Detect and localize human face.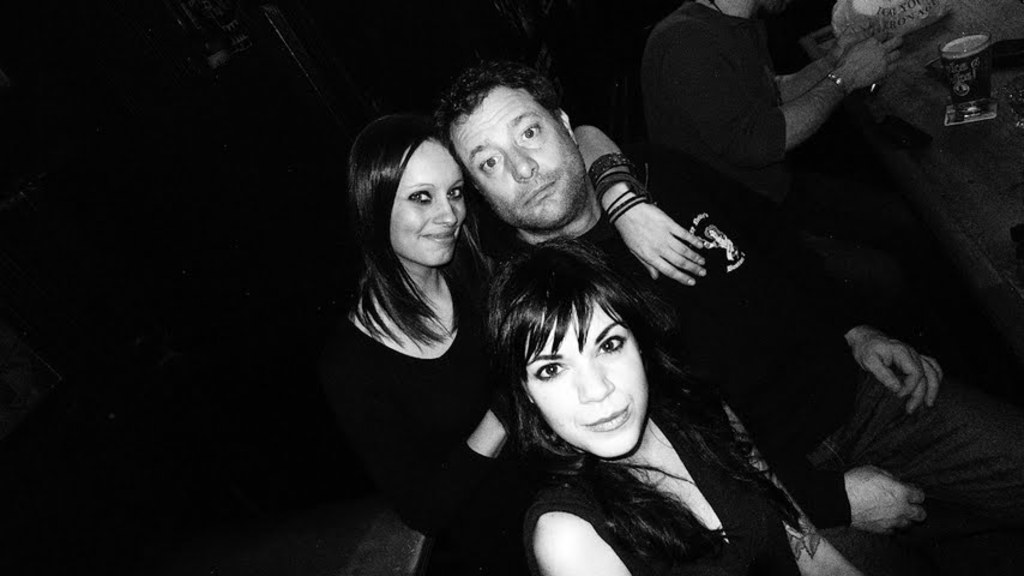
Localized at [x1=519, y1=298, x2=650, y2=463].
